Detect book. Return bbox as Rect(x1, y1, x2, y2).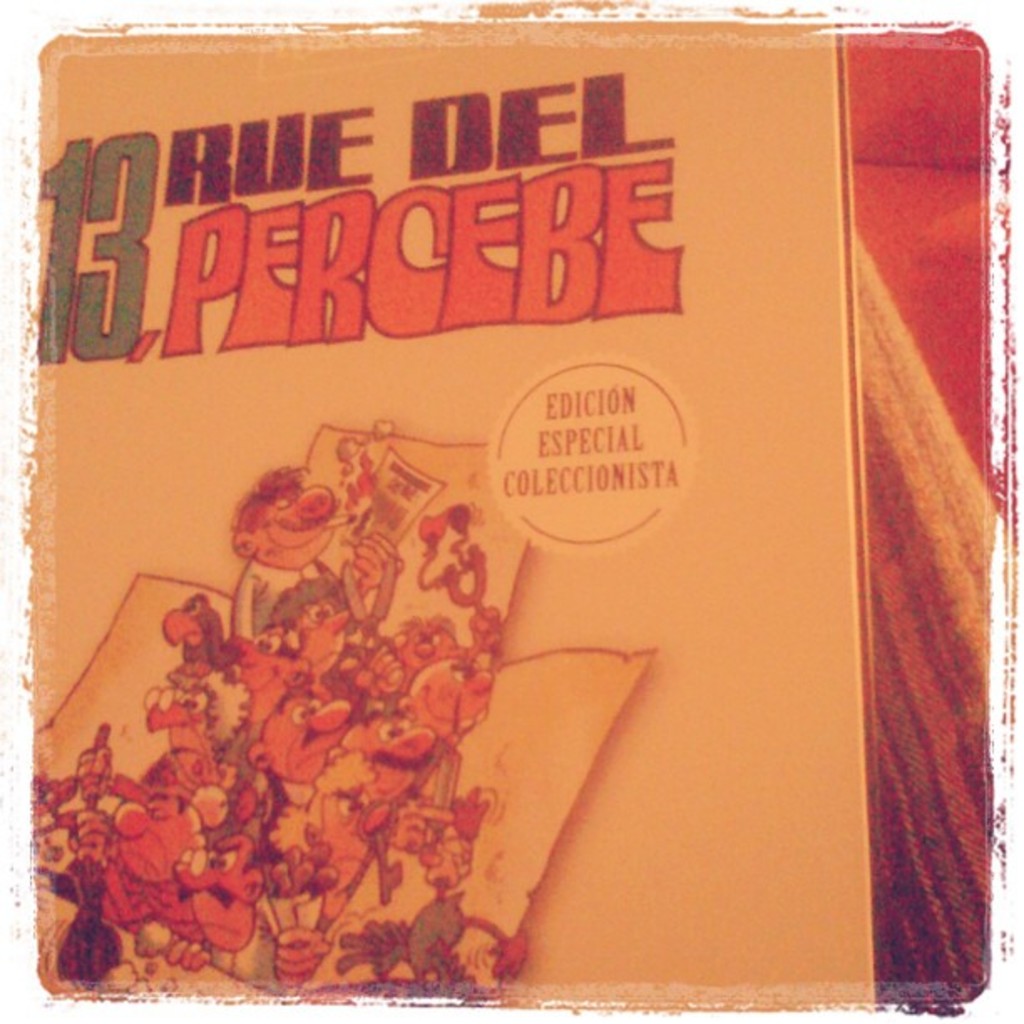
Rect(25, 37, 994, 1012).
